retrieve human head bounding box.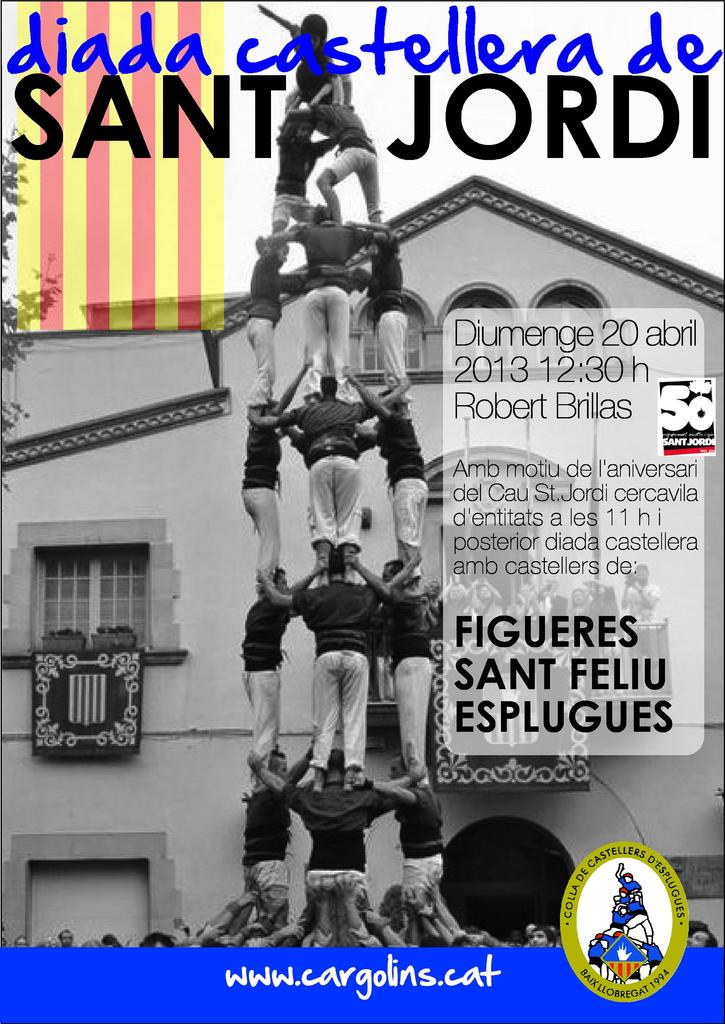
Bounding box: (x1=313, y1=116, x2=334, y2=138).
